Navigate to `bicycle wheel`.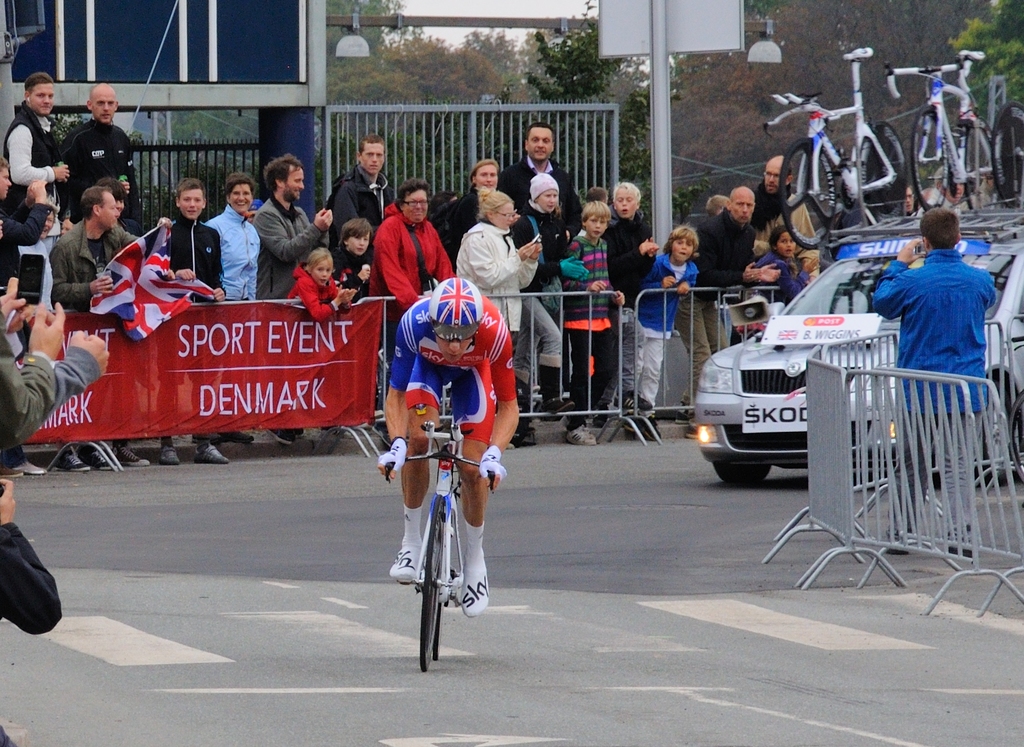
Navigation target: l=990, t=98, r=1023, b=205.
